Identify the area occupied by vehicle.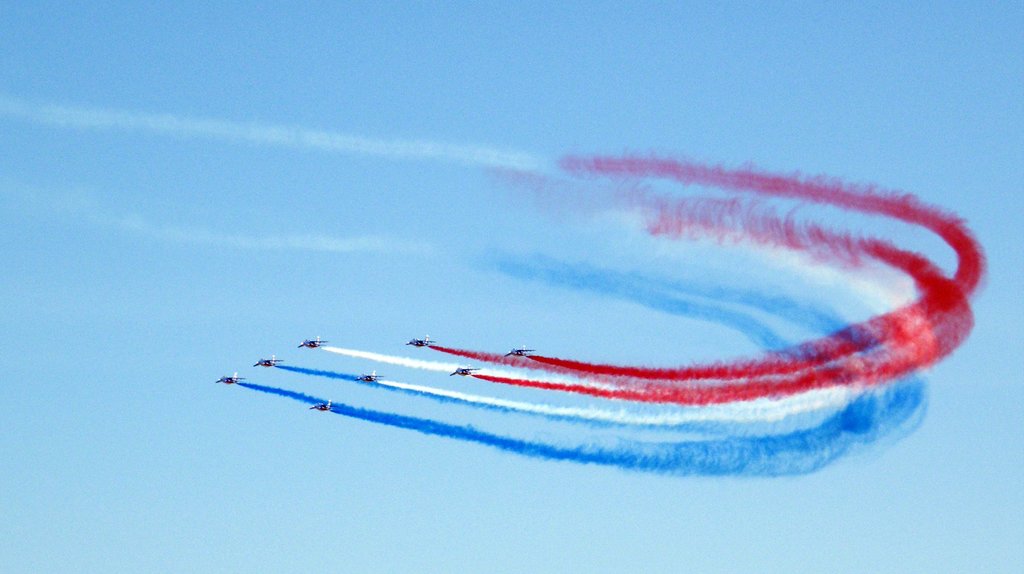
Area: [left=251, top=355, right=289, bottom=370].
